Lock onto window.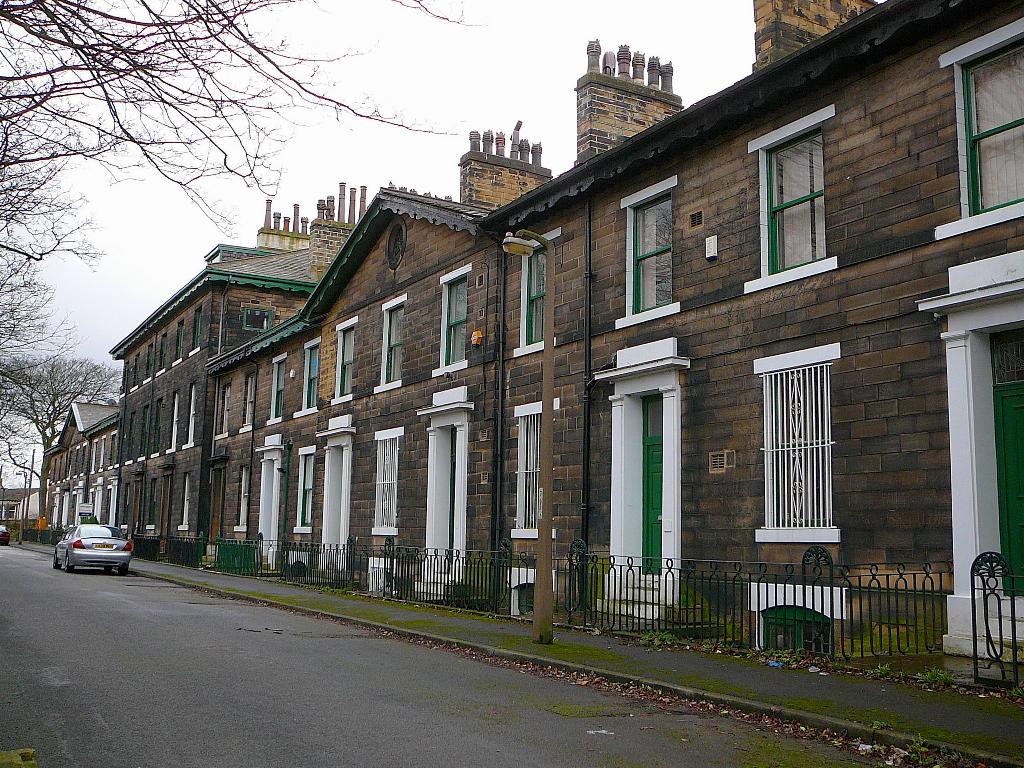
Locked: <box>514,407,554,532</box>.
